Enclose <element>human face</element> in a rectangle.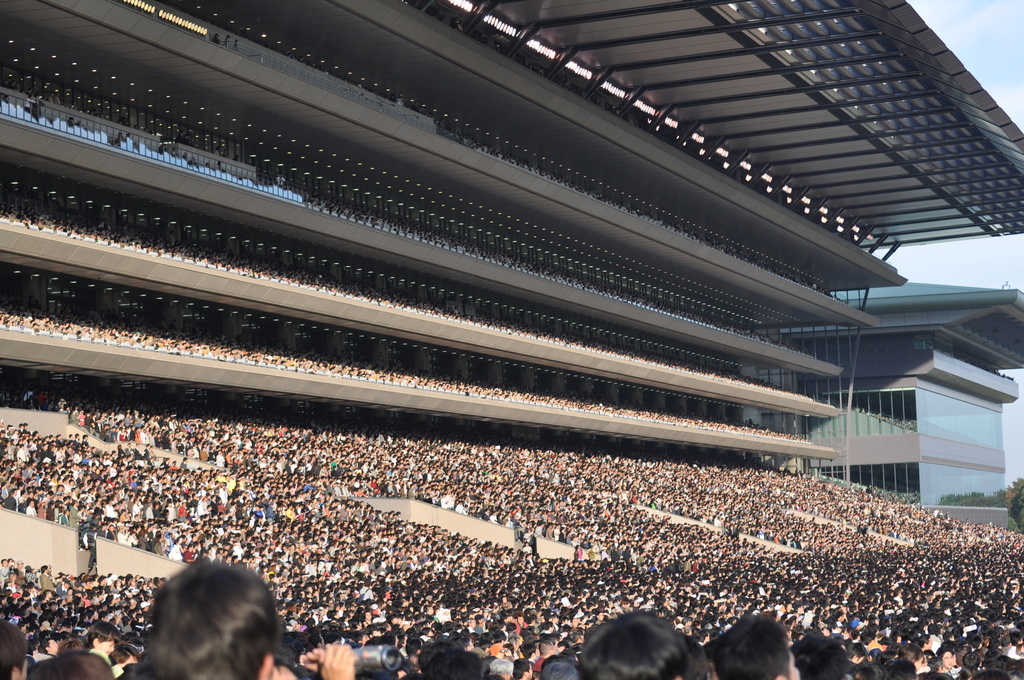
<region>870, 636, 883, 649</region>.
